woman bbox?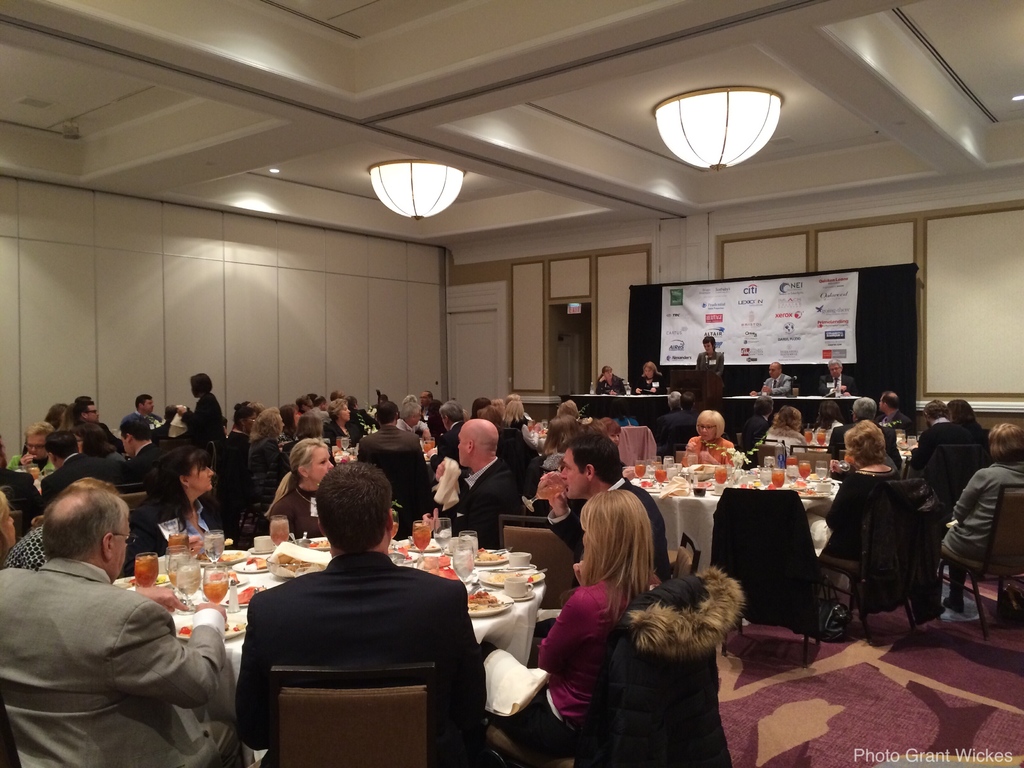
bbox=[246, 401, 268, 418]
